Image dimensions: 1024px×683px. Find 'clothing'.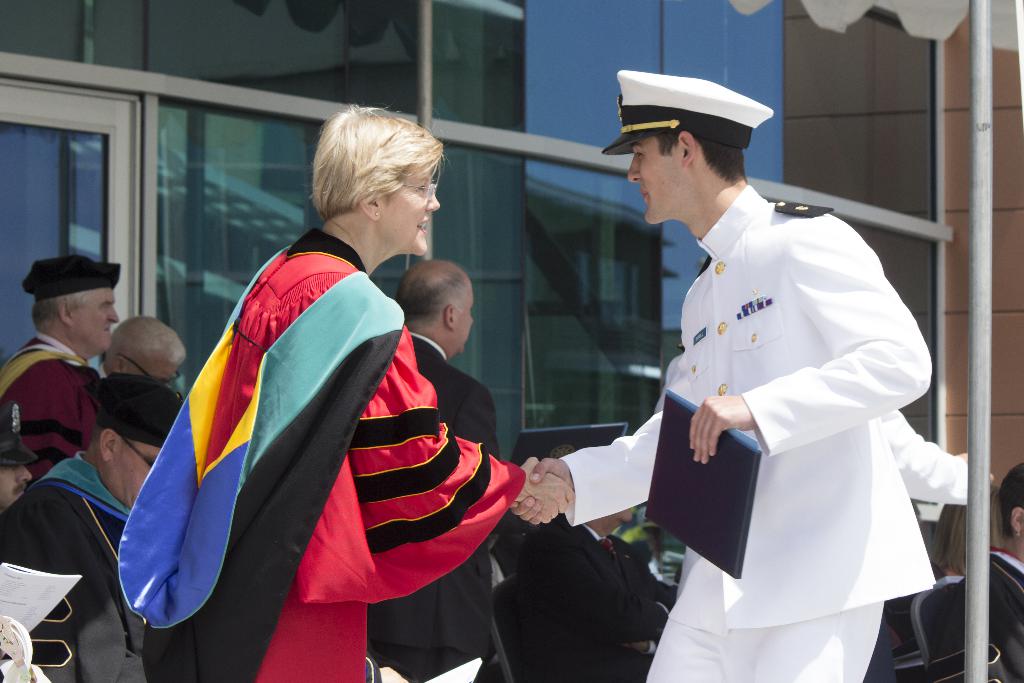
(506, 506, 673, 682).
